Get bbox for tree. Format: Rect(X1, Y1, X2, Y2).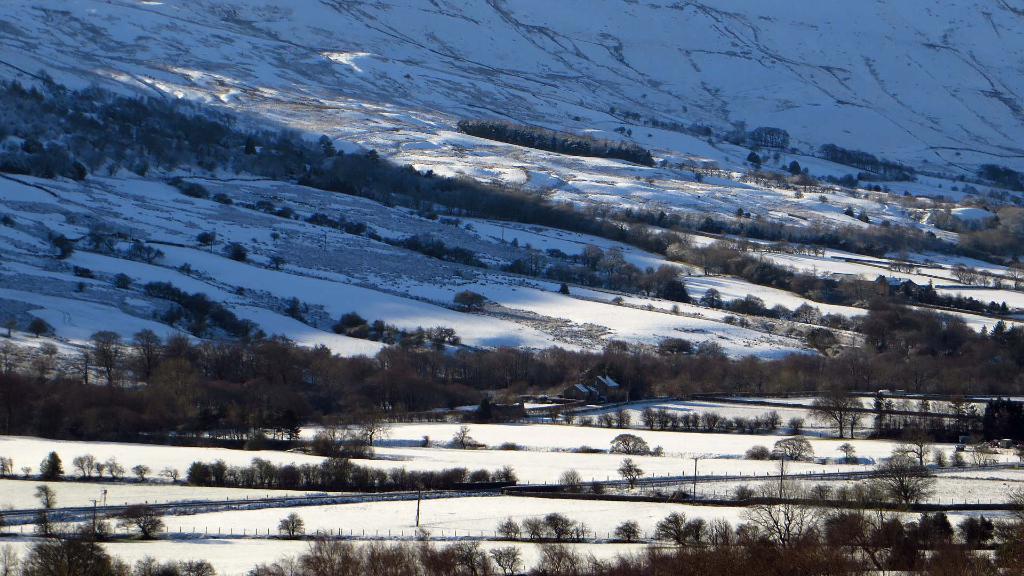
Rect(616, 519, 640, 539).
